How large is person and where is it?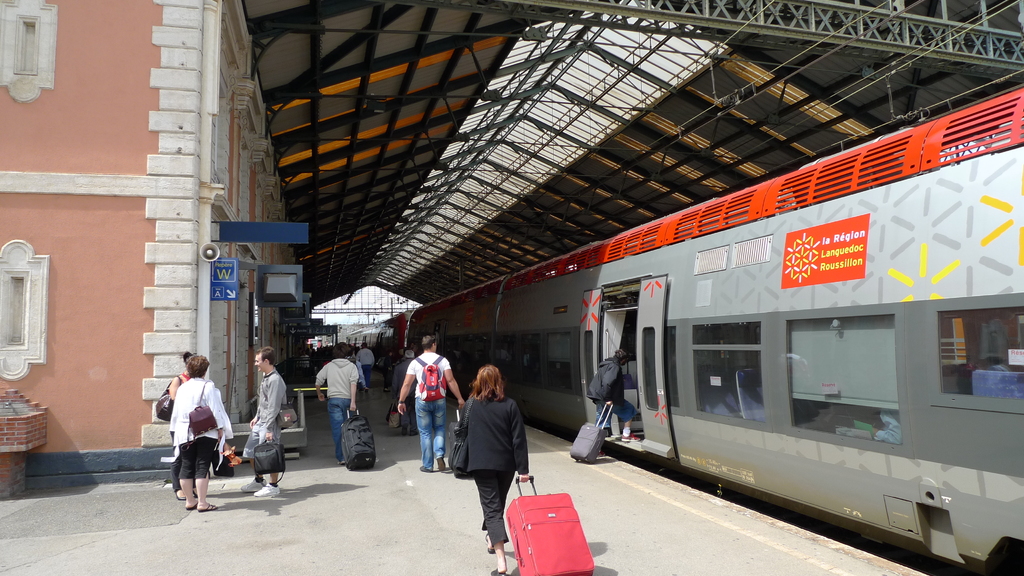
Bounding box: [168,348,204,502].
